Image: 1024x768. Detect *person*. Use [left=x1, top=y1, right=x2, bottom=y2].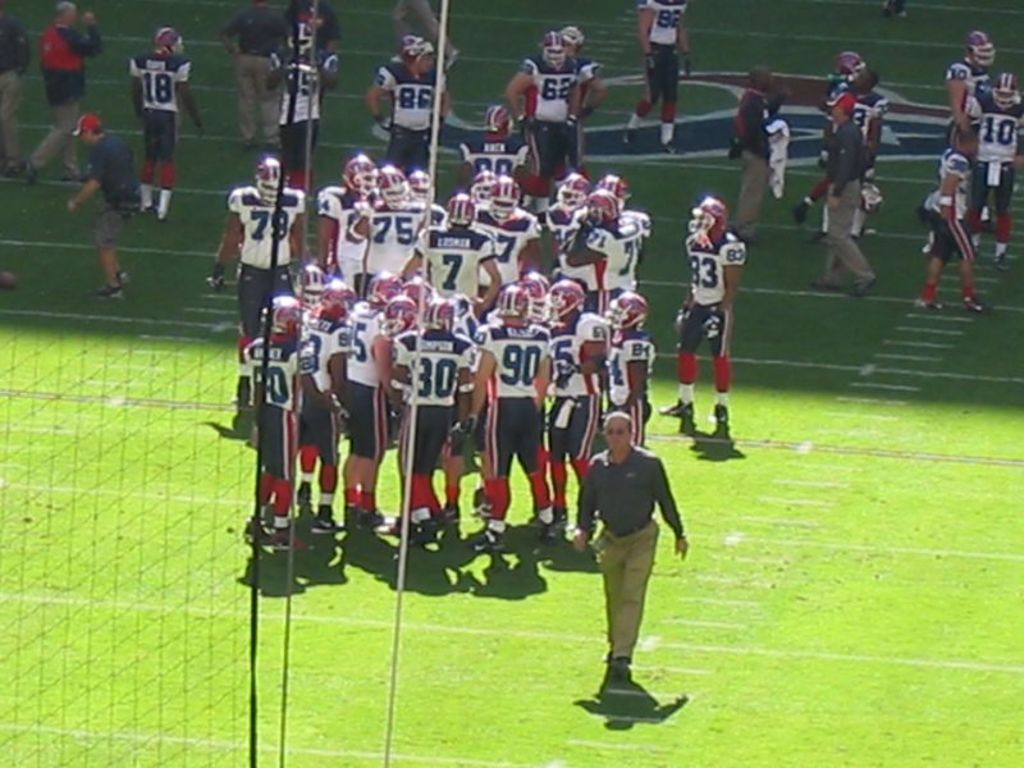
[left=351, top=154, right=447, bottom=280].
